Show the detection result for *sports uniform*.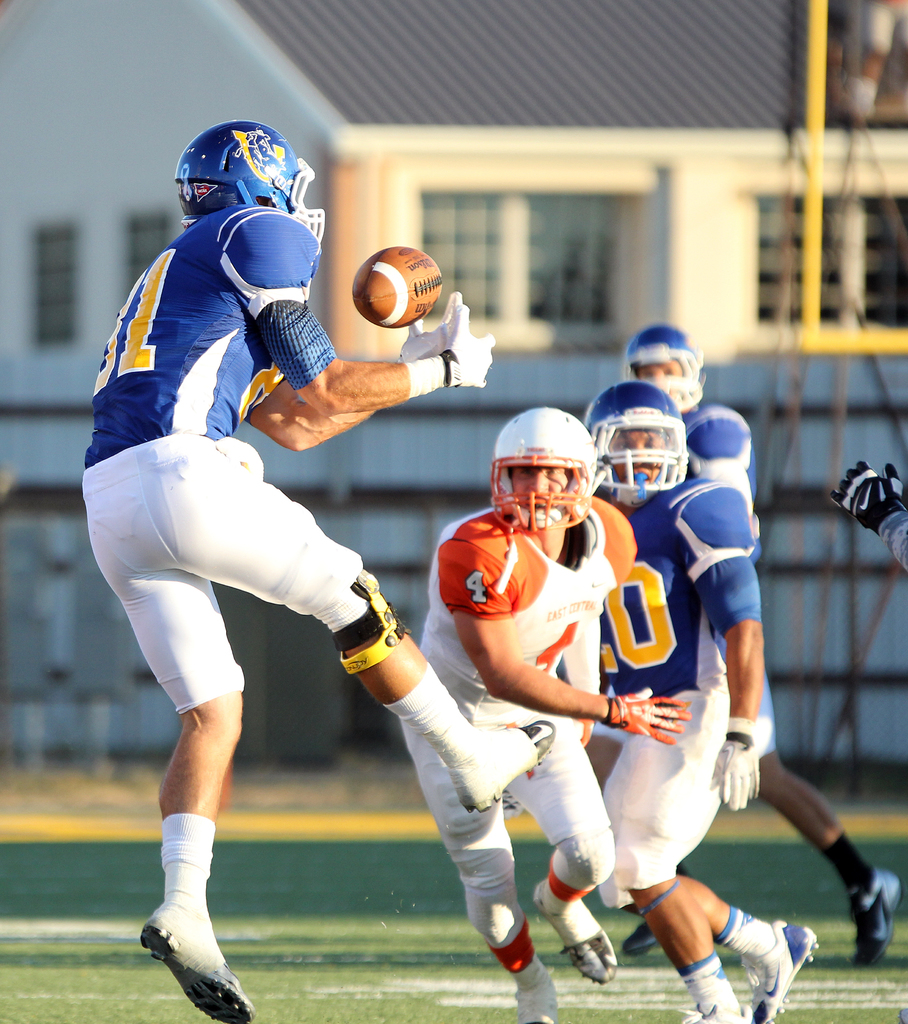
bbox=[397, 500, 605, 929].
